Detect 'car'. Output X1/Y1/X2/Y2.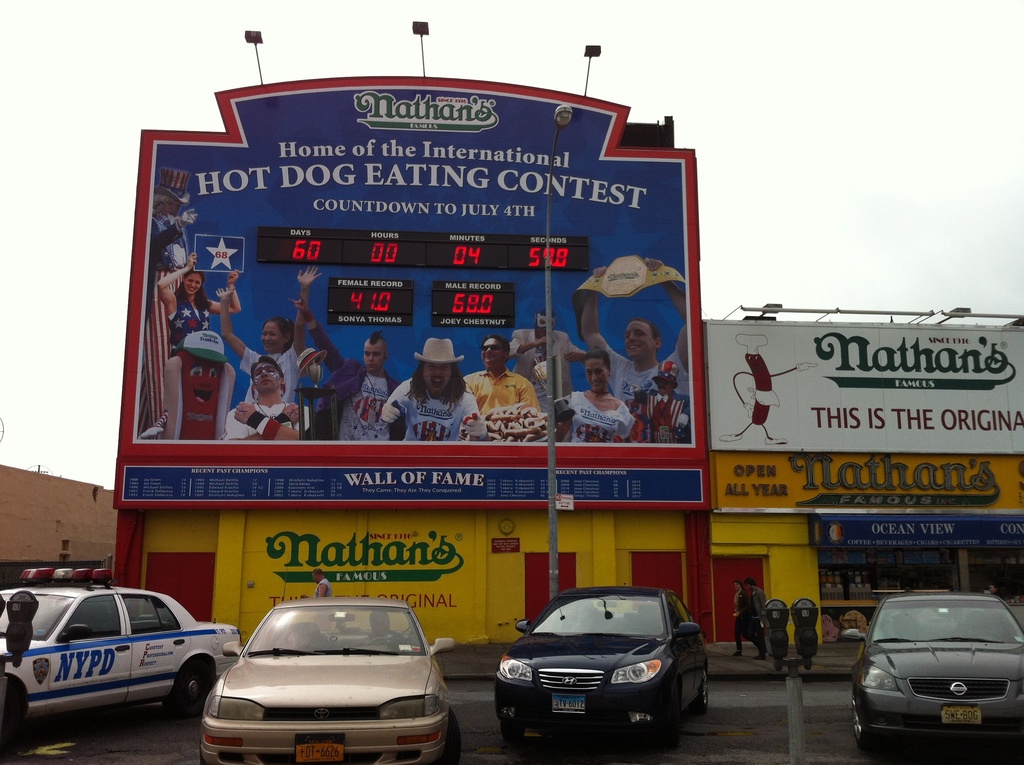
493/588/707/751.
